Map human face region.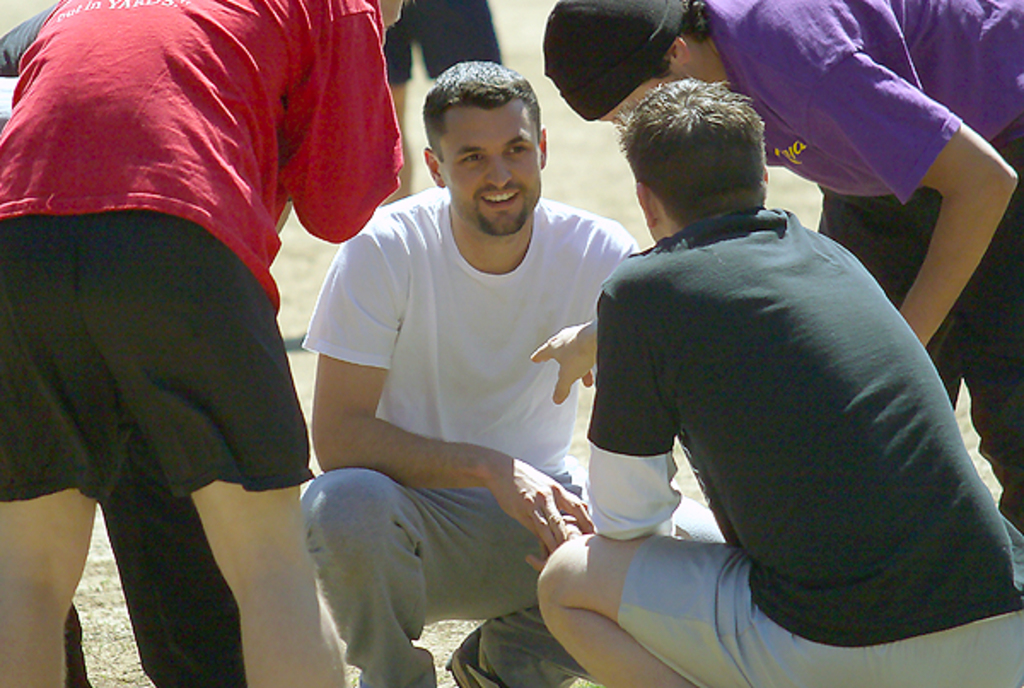
Mapped to <region>608, 56, 689, 123</region>.
